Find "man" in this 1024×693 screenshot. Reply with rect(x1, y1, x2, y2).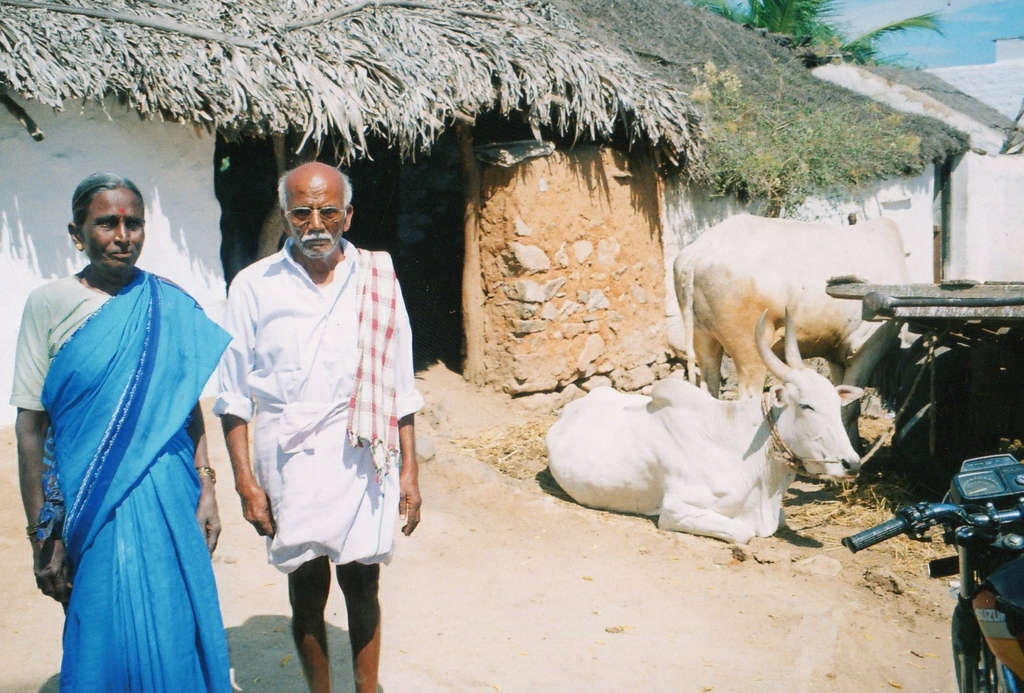
rect(205, 162, 417, 689).
